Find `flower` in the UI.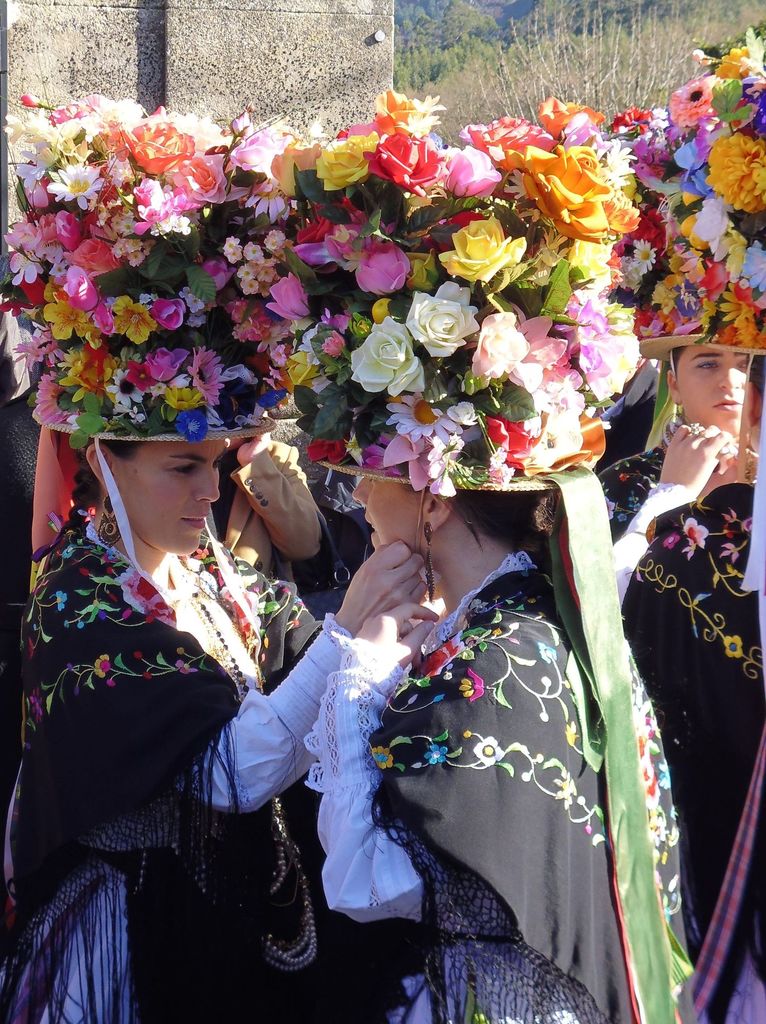
UI element at <region>476, 736, 507, 767</region>.
